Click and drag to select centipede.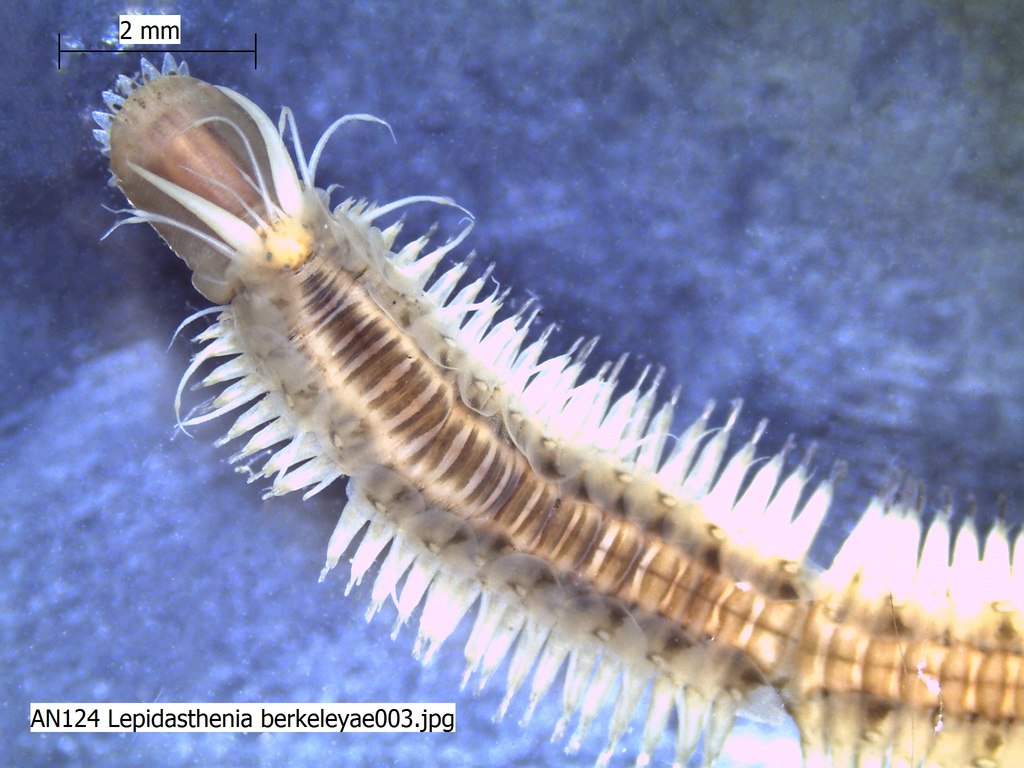
Selection: (93, 83, 1023, 767).
